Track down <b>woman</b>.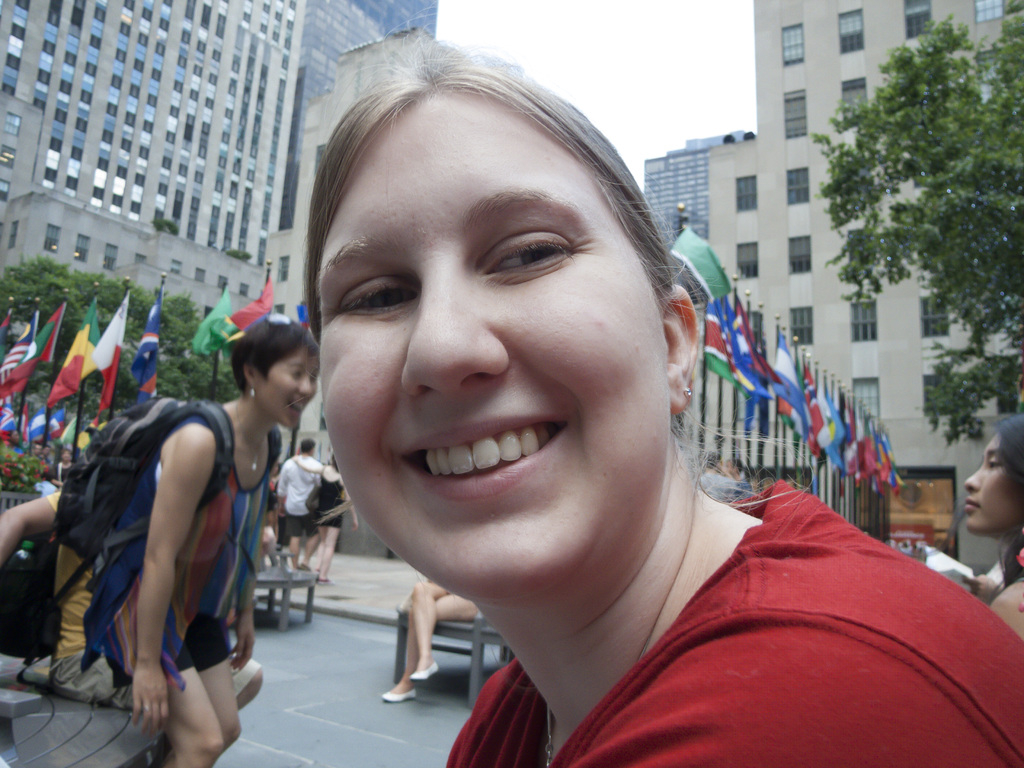
Tracked to 253,49,932,755.
